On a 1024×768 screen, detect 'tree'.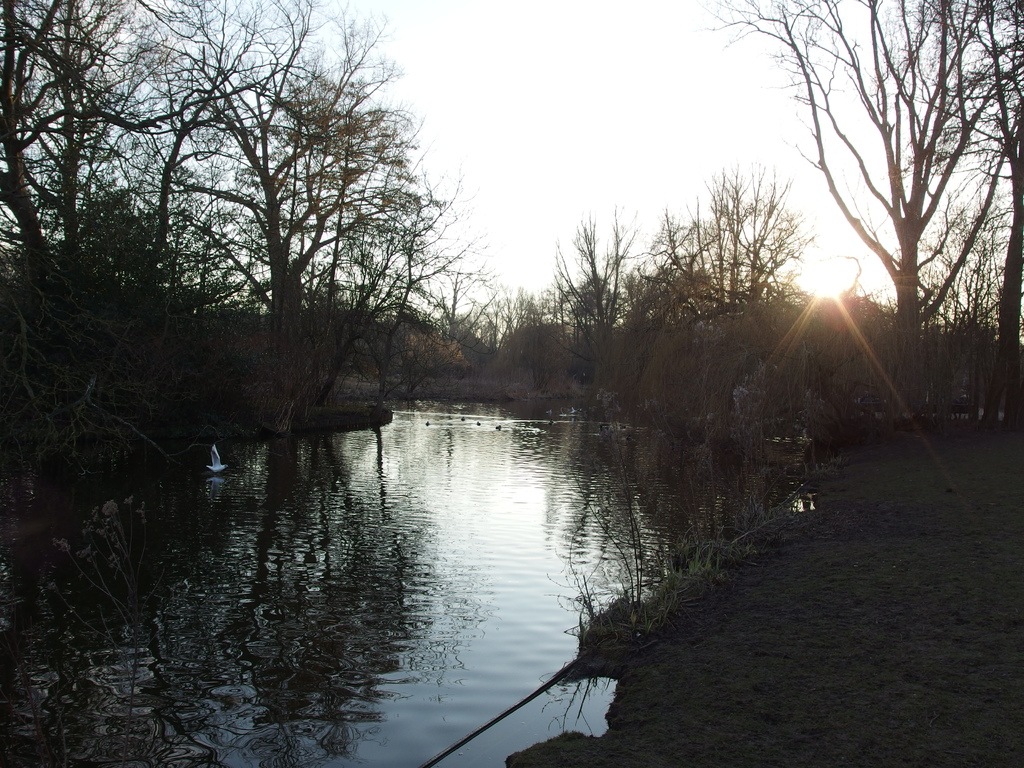
bbox(705, 0, 1022, 408).
